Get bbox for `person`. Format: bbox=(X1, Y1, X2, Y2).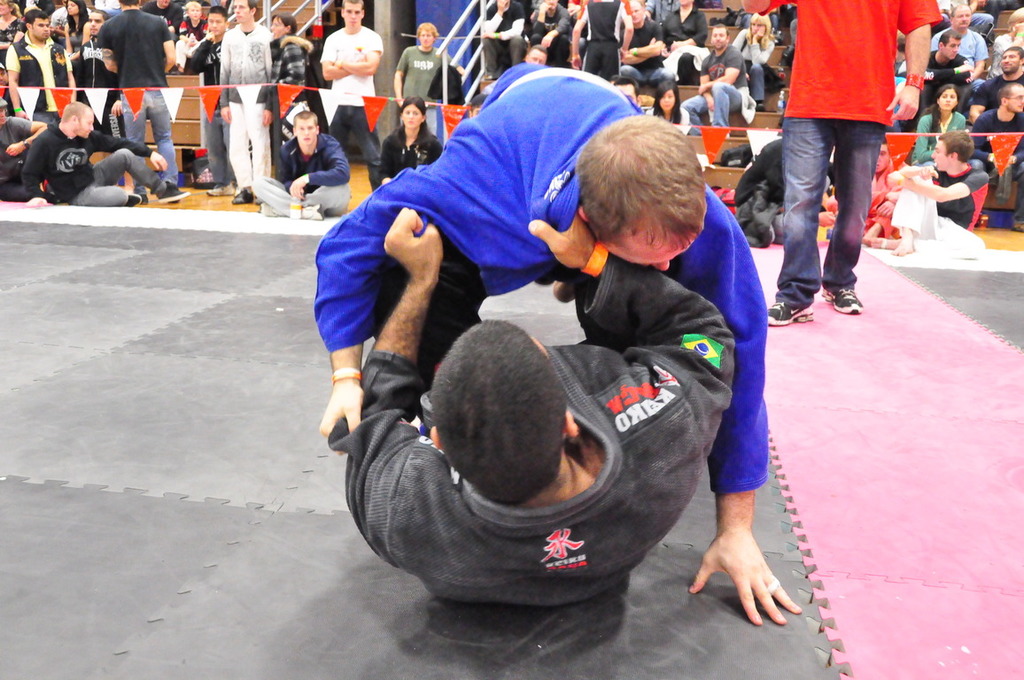
bbox=(734, 0, 946, 325).
